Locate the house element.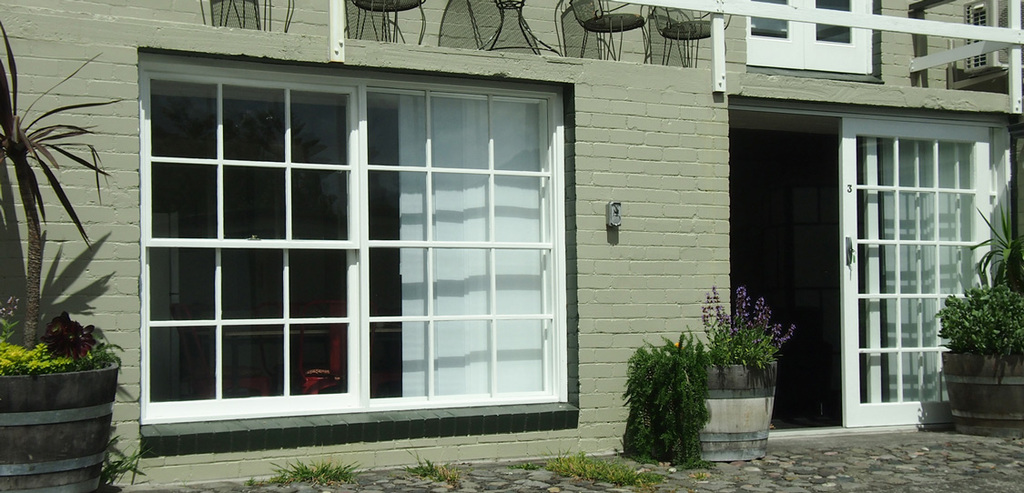
Element bbox: box(0, 0, 1023, 481).
